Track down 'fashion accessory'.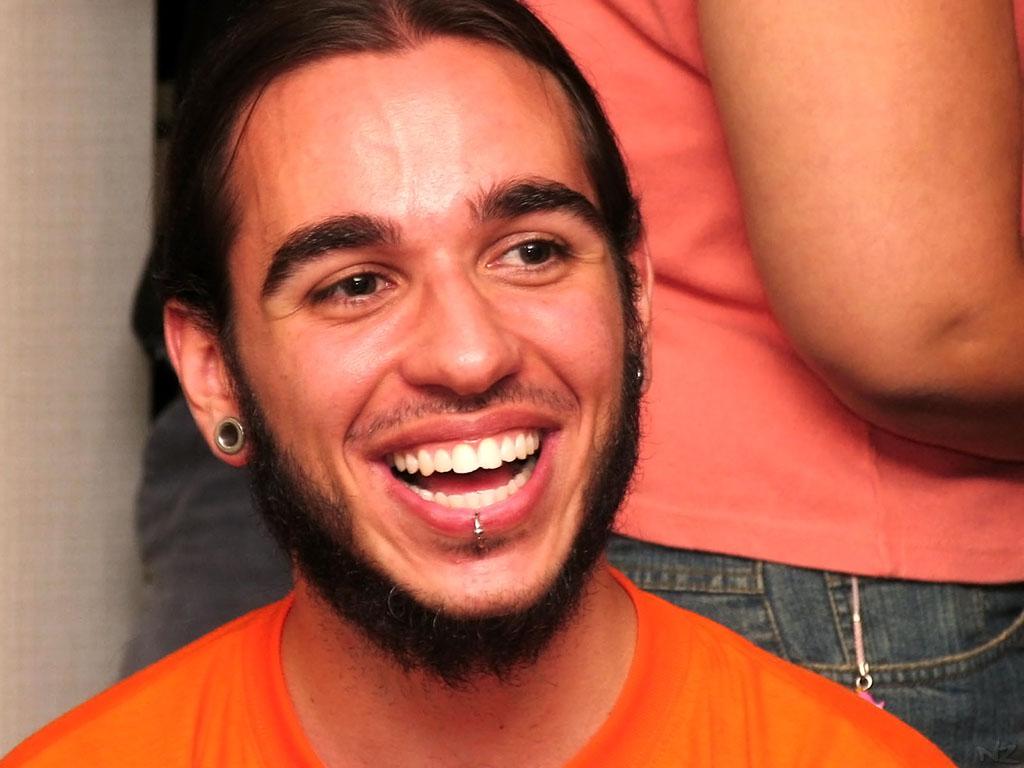
Tracked to BBox(215, 421, 248, 453).
